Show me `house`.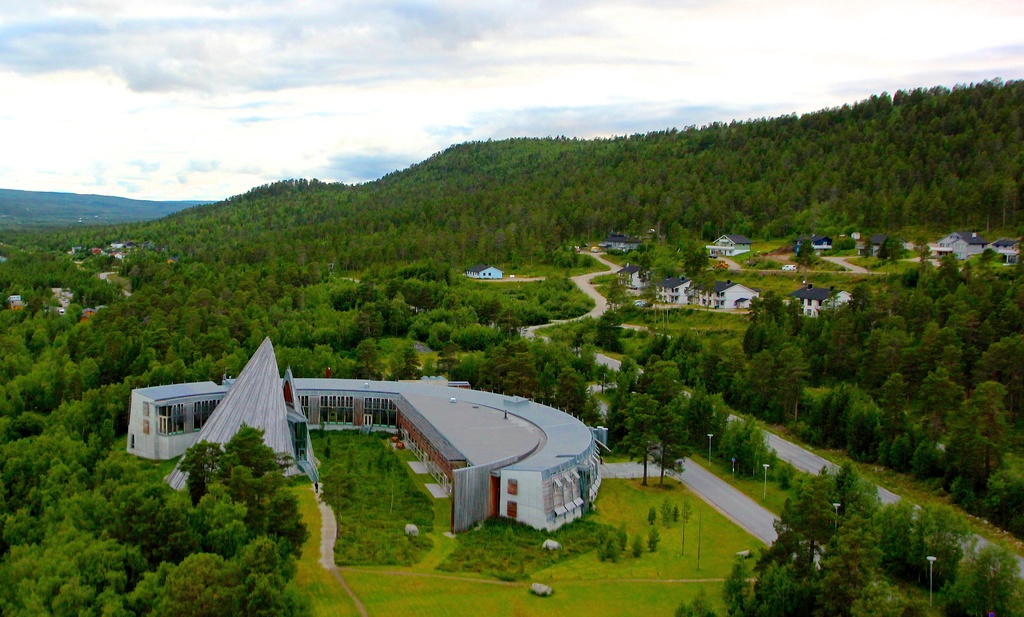
`house` is here: box(602, 228, 645, 260).
